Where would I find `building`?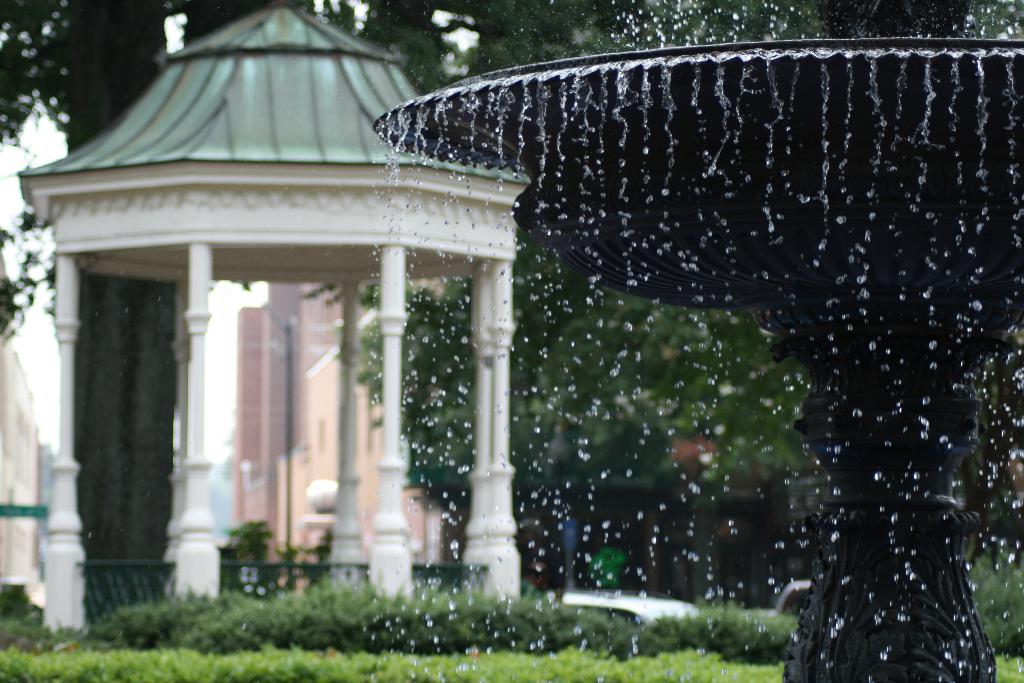
At detection(223, 265, 442, 576).
